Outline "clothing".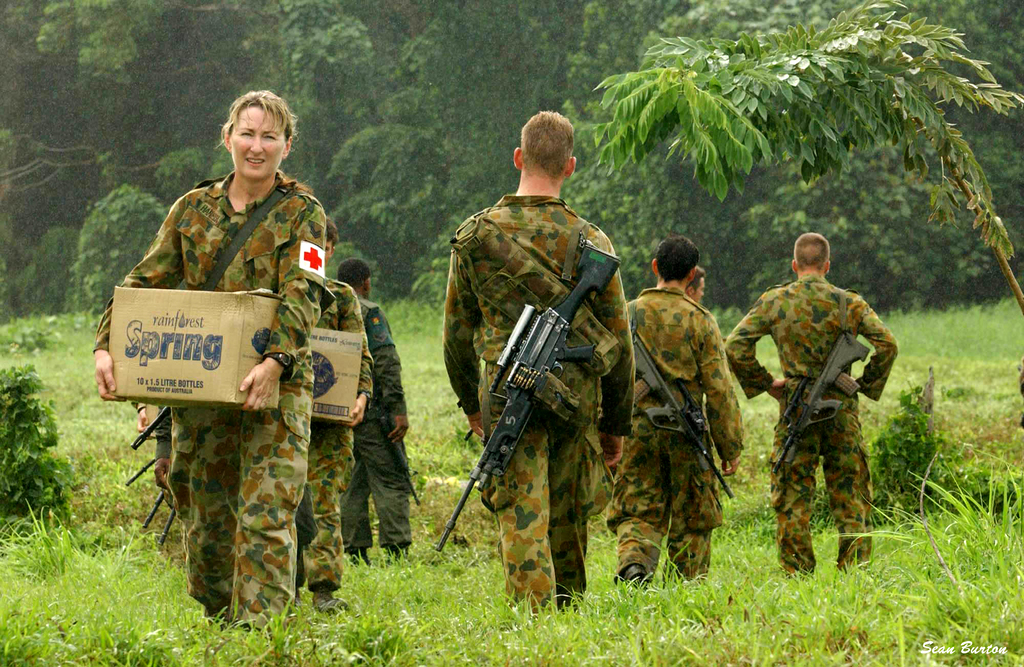
Outline: [91,175,323,623].
